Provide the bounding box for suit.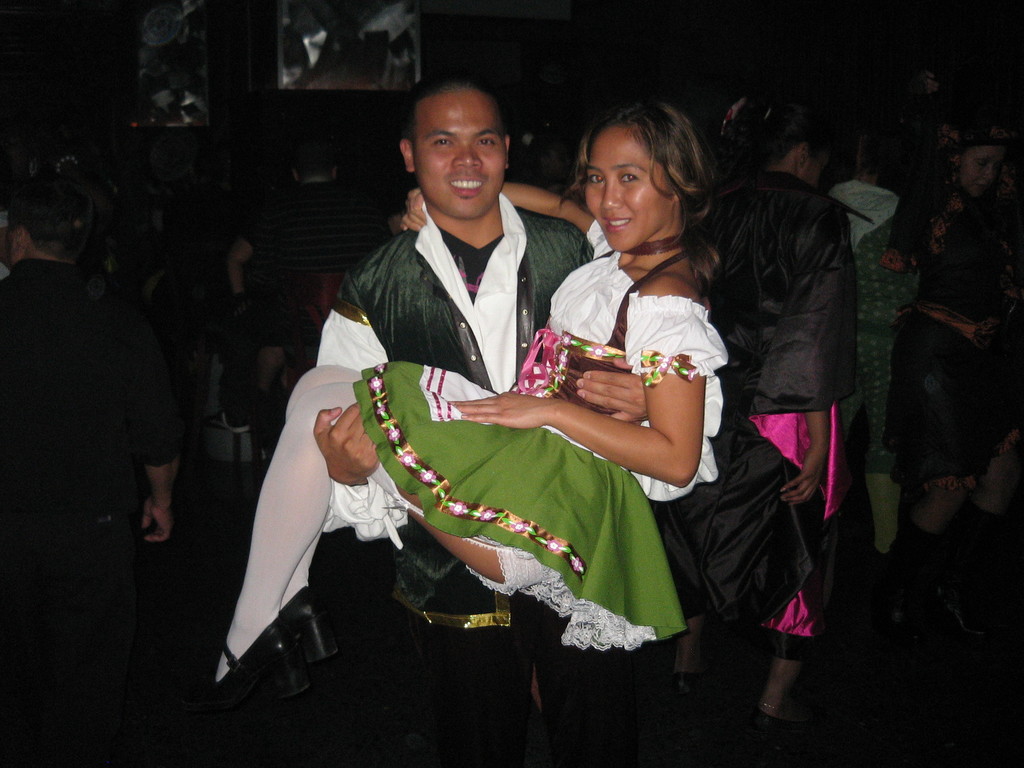
{"x1": 298, "y1": 154, "x2": 598, "y2": 561}.
